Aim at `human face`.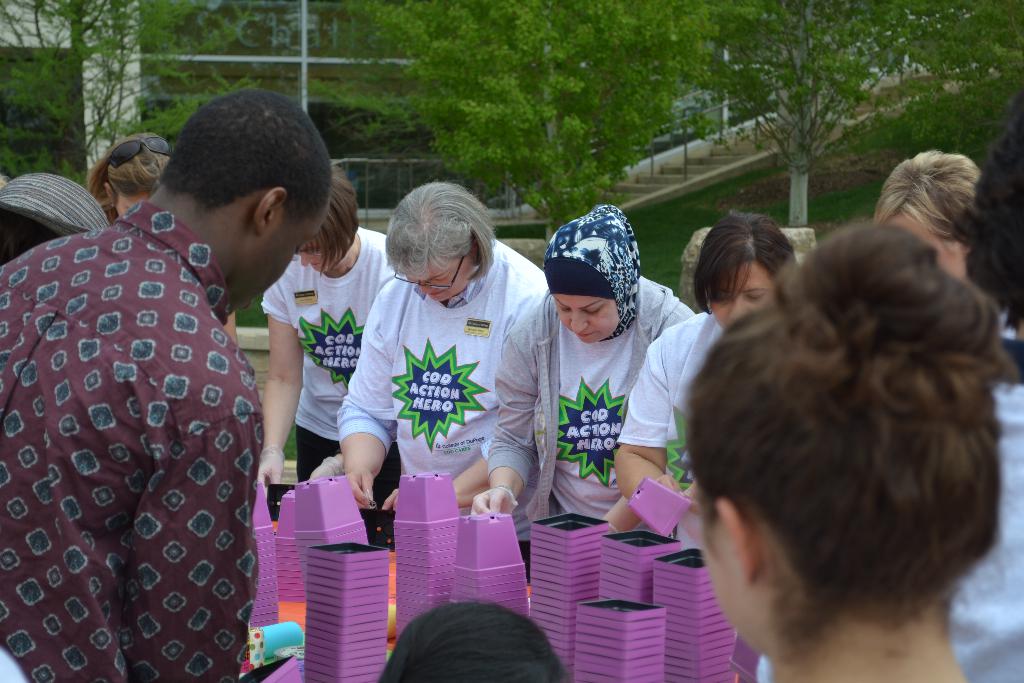
Aimed at [551,291,619,343].
